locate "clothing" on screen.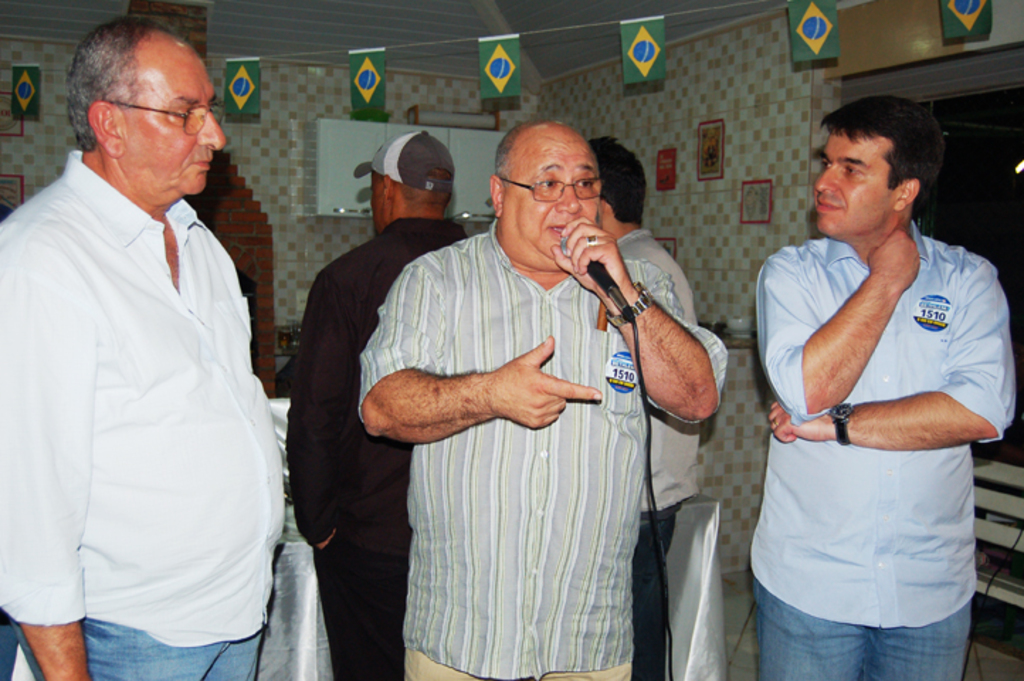
On screen at box(755, 220, 1017, 680).
